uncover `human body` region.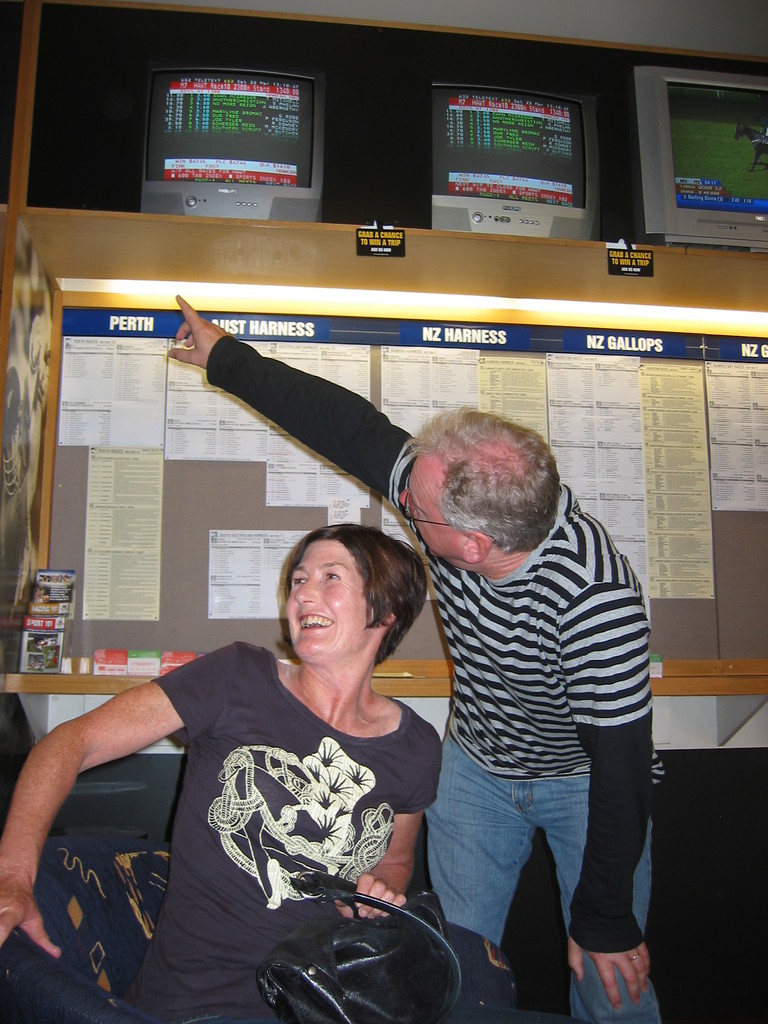
Uncovered: <region>172, 295, 650, 1023</region>.
